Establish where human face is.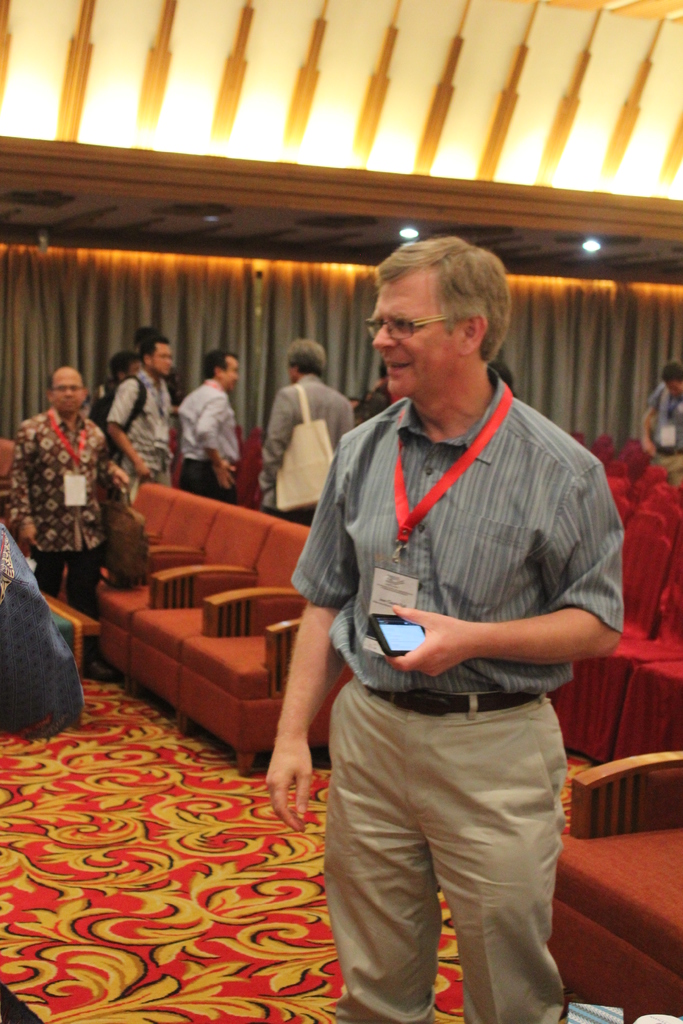
Established at bbox(155, 344, 178, 376).
